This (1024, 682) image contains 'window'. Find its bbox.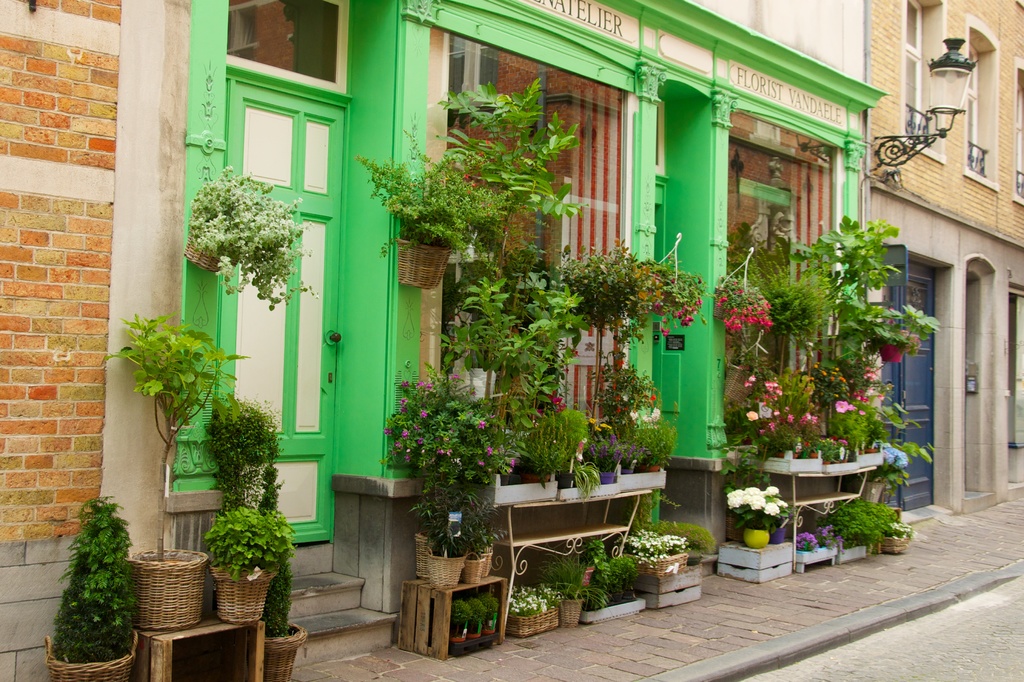
bbox(903, 0, 929, 150).
